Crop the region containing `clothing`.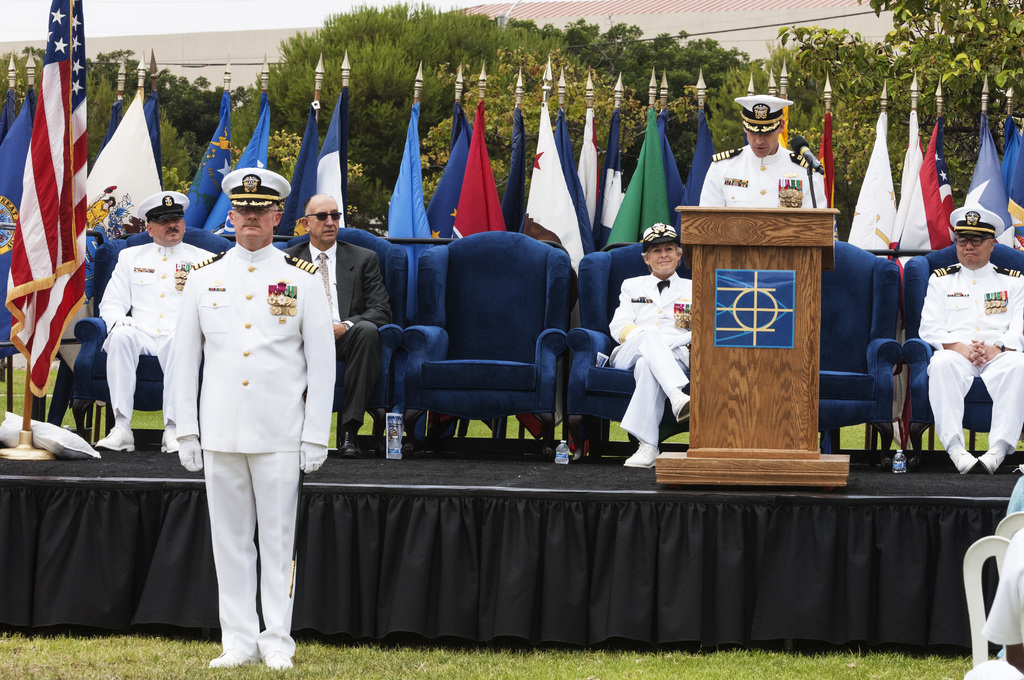
Crop region: [160,205,321,645].
